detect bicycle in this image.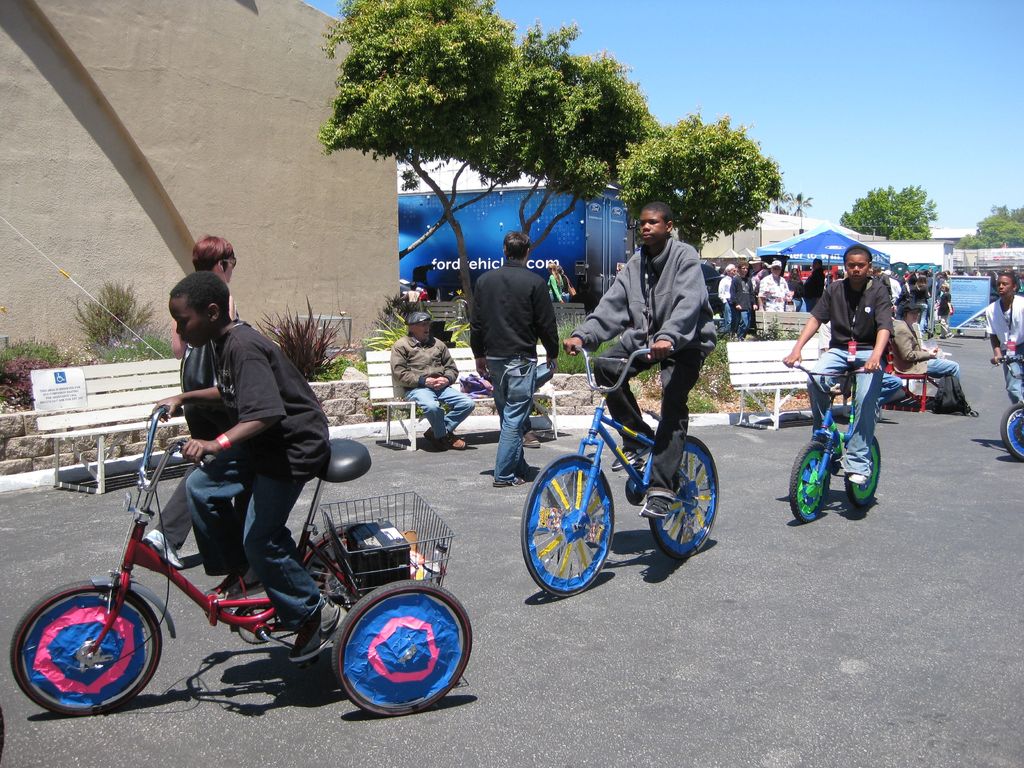
Detection: {"left": 993, "top": 353, "right": 1023, "bottom": 460}.
